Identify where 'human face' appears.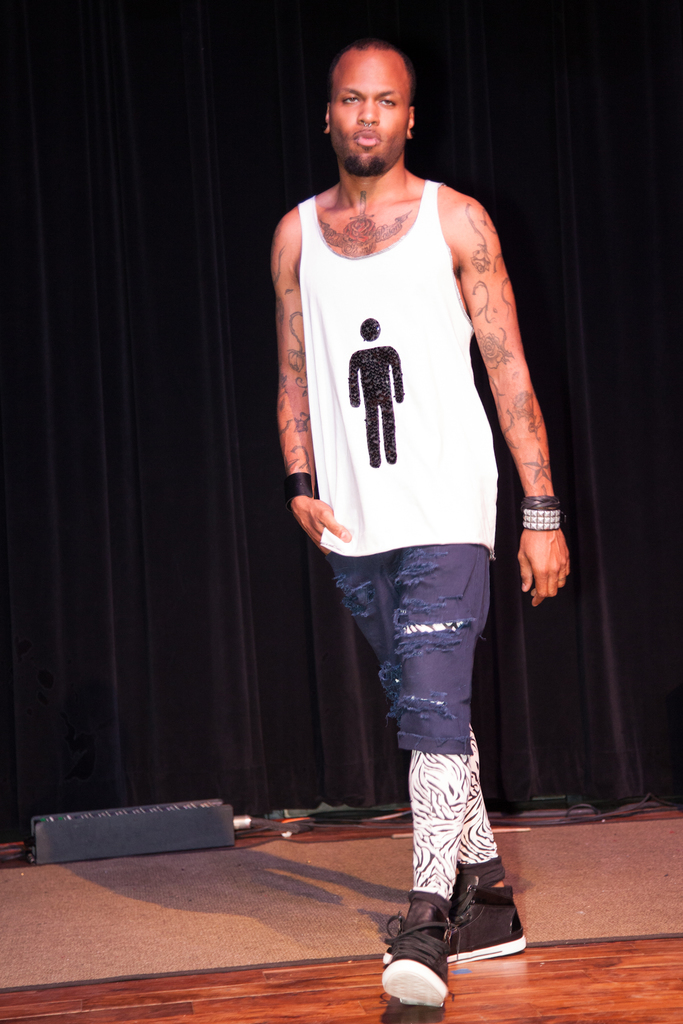
Appears at x1=327, y1=48, x2=409, y2=175.
